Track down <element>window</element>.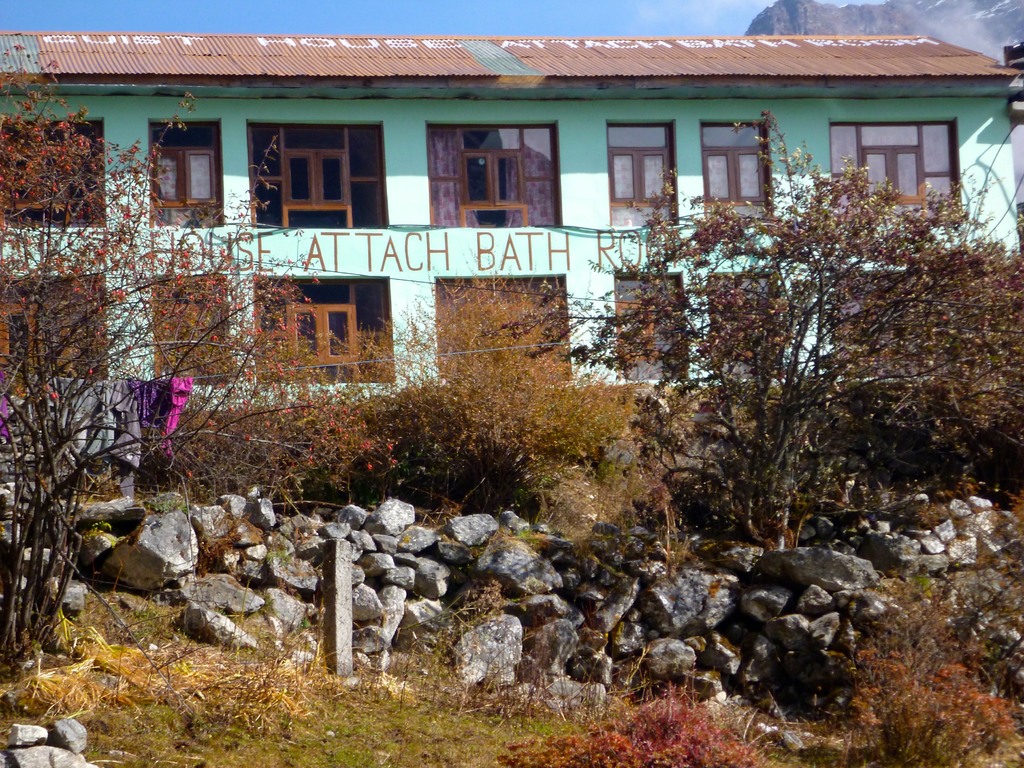
Tracked to box(0, 113, 108, 232).
